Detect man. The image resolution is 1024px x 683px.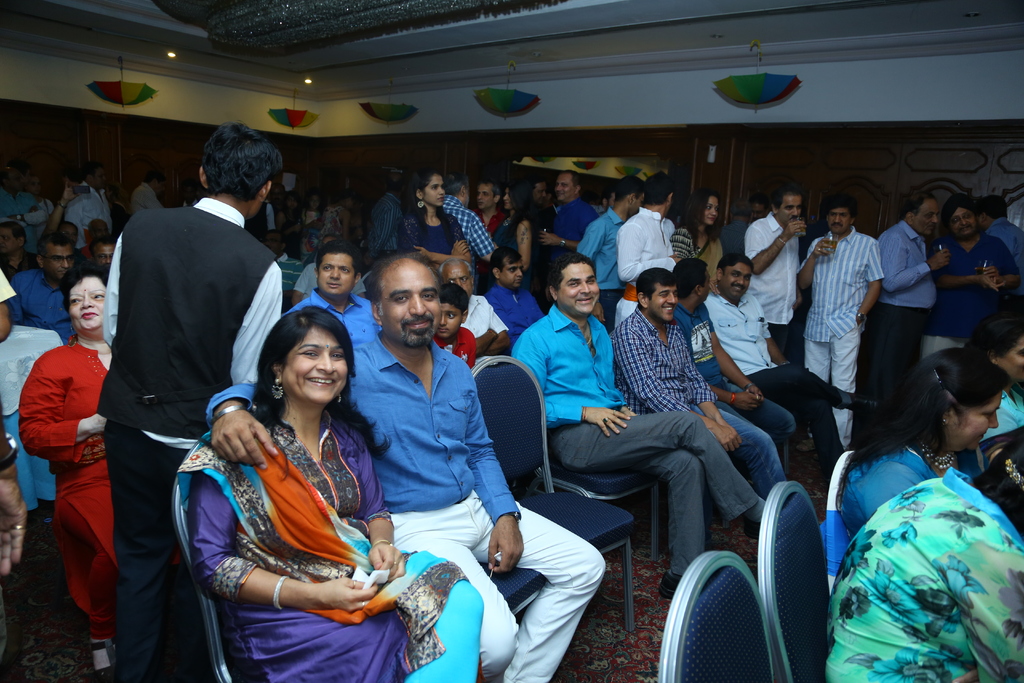
region(511, 253, 764, 601).
